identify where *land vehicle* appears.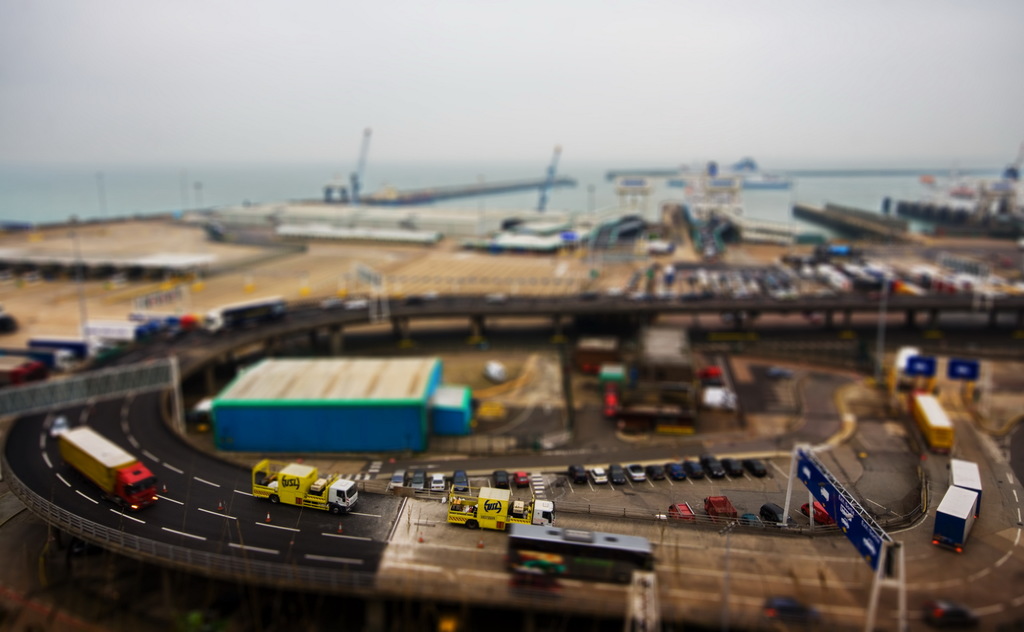
Appears at 945:458:987:517.
